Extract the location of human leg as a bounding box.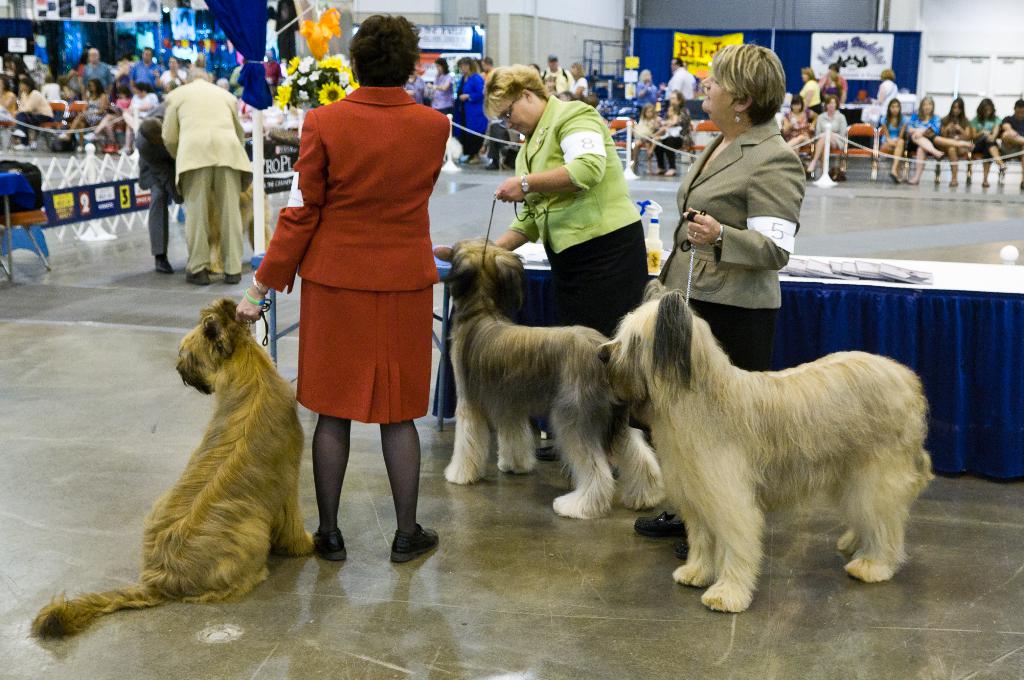
[9,115,44,149].
